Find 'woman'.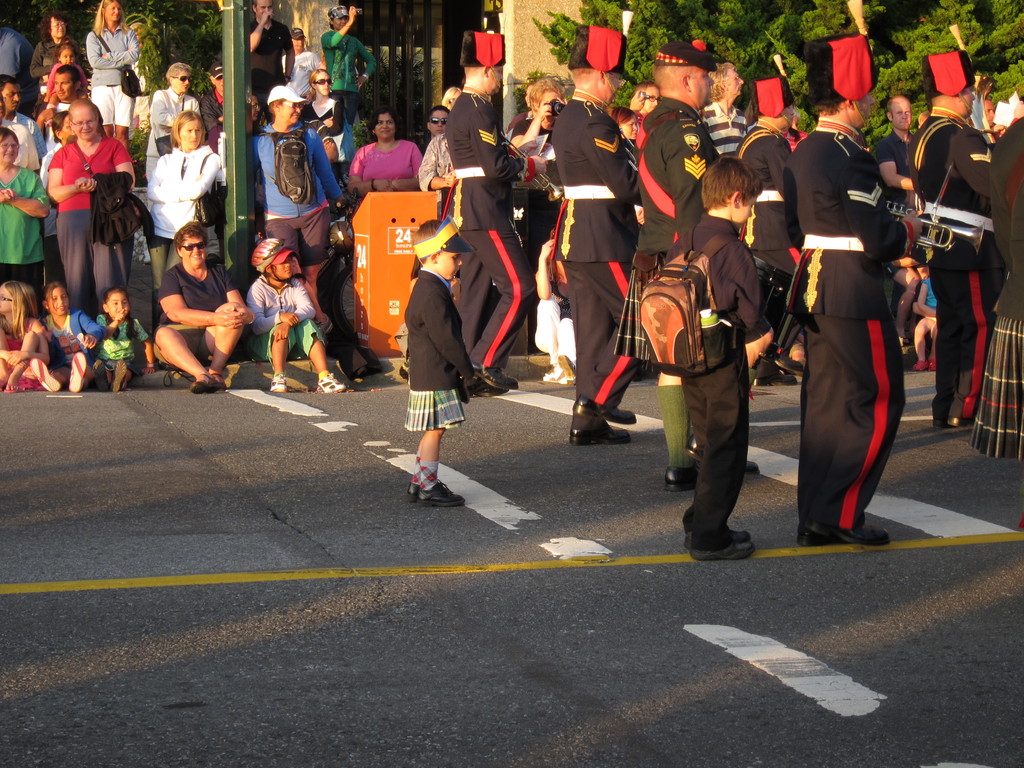
[left=511, top=77, right=563, bottom=180].
